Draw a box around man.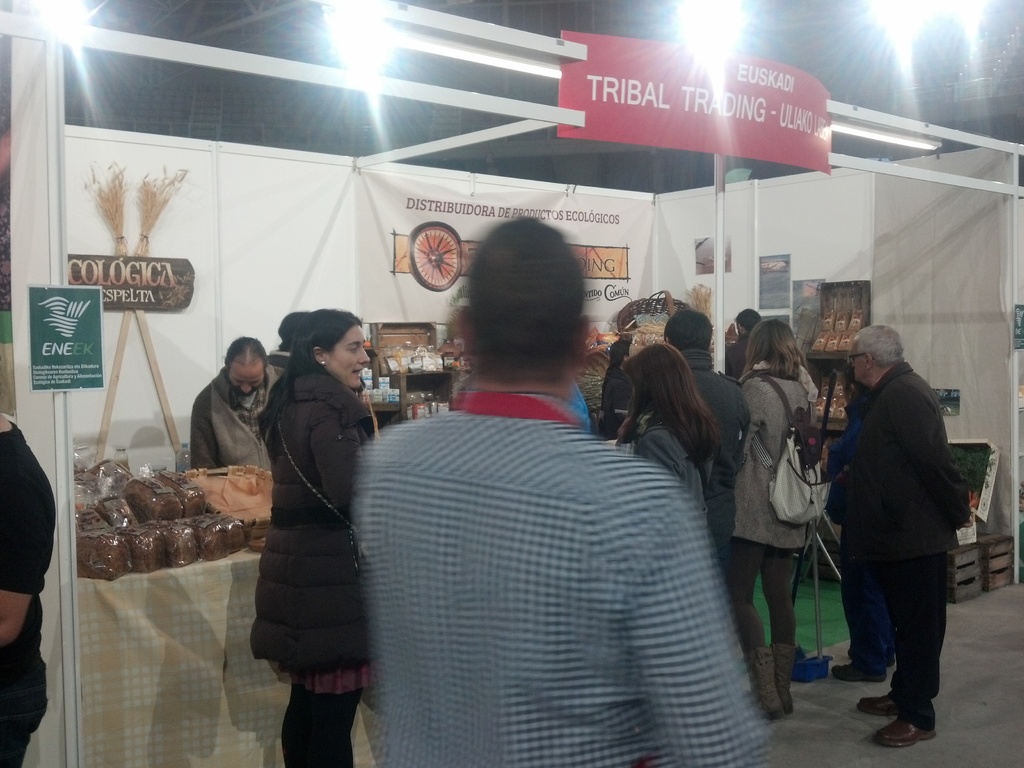
rect(355, 214, 770, 761).
